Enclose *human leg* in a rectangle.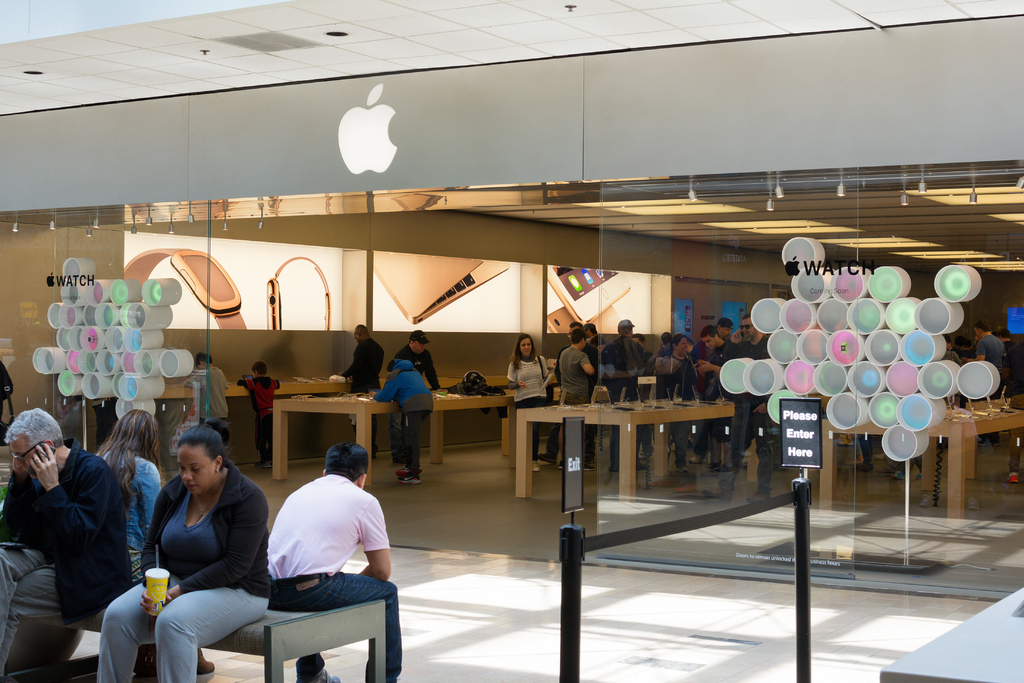
(left=1009, top=426, right=1022, bottom=481).
